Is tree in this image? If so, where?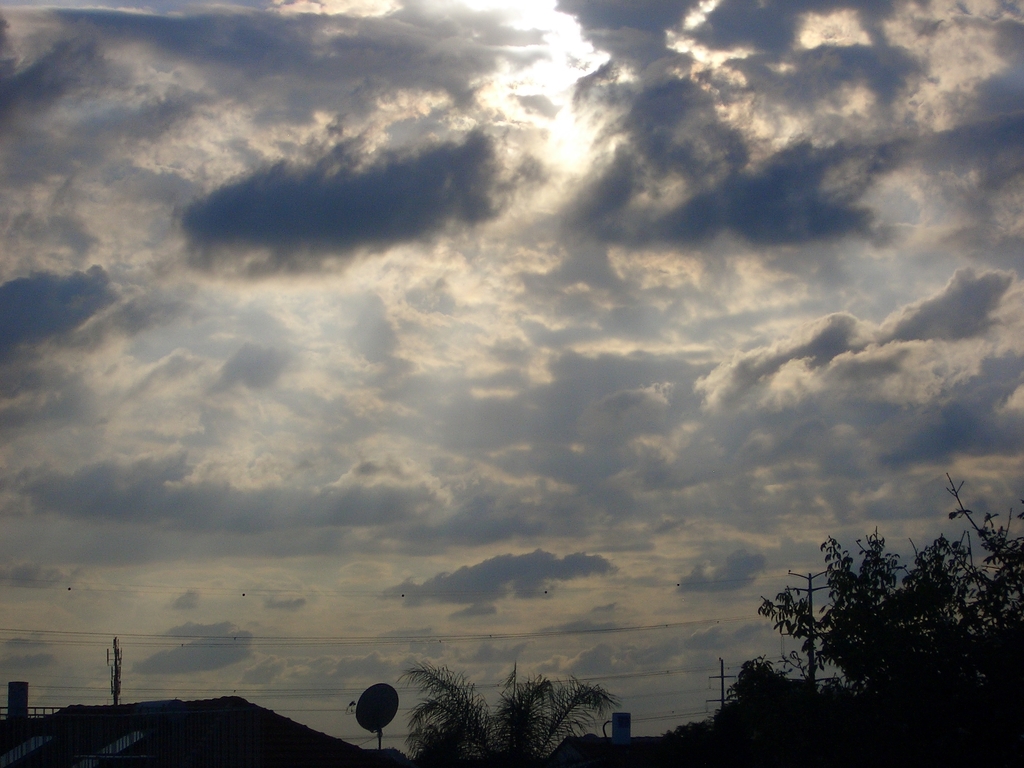
Yes, at left=396, top=661, right=620, bottom=767.
